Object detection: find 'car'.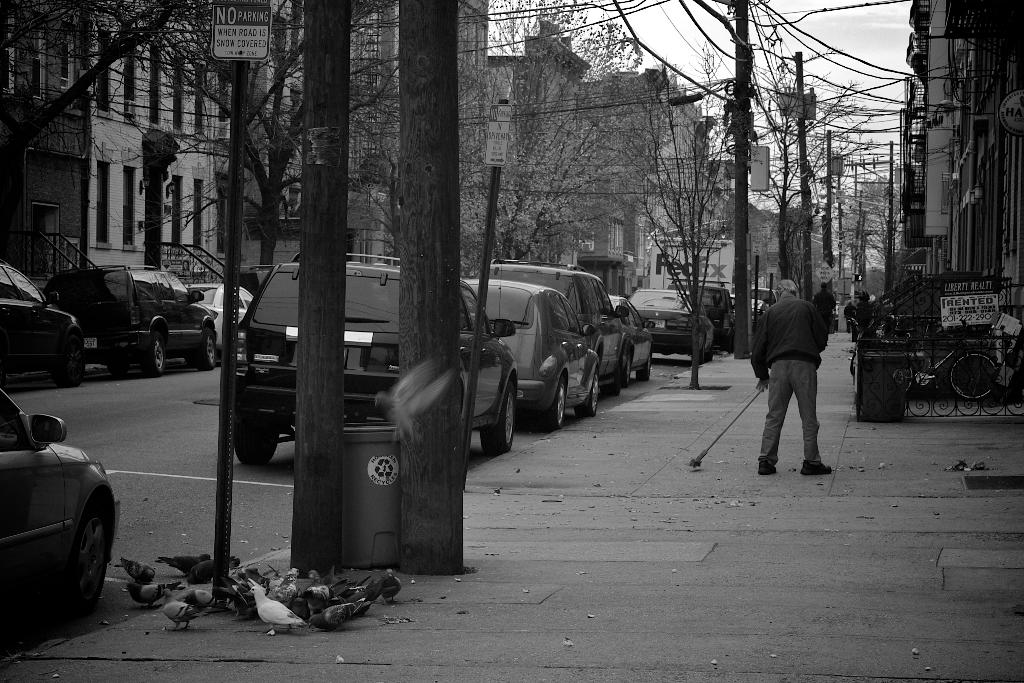
pyautogui.locateOnScreen(184, 283, 272, 353).
